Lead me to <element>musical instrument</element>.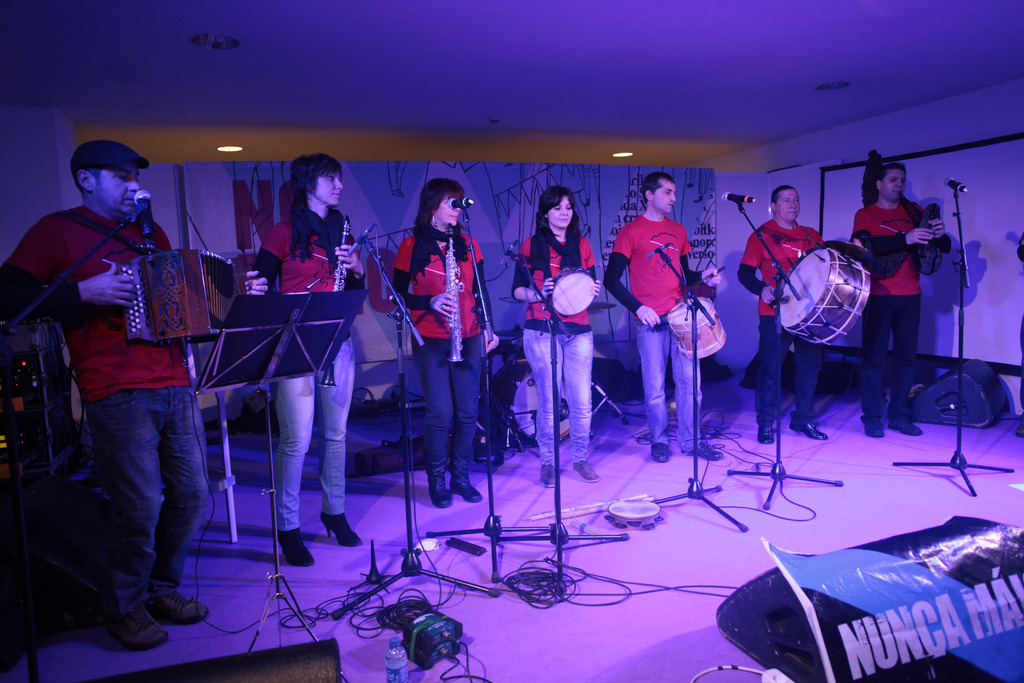
Lead to box(920, 201, 956, 258).
